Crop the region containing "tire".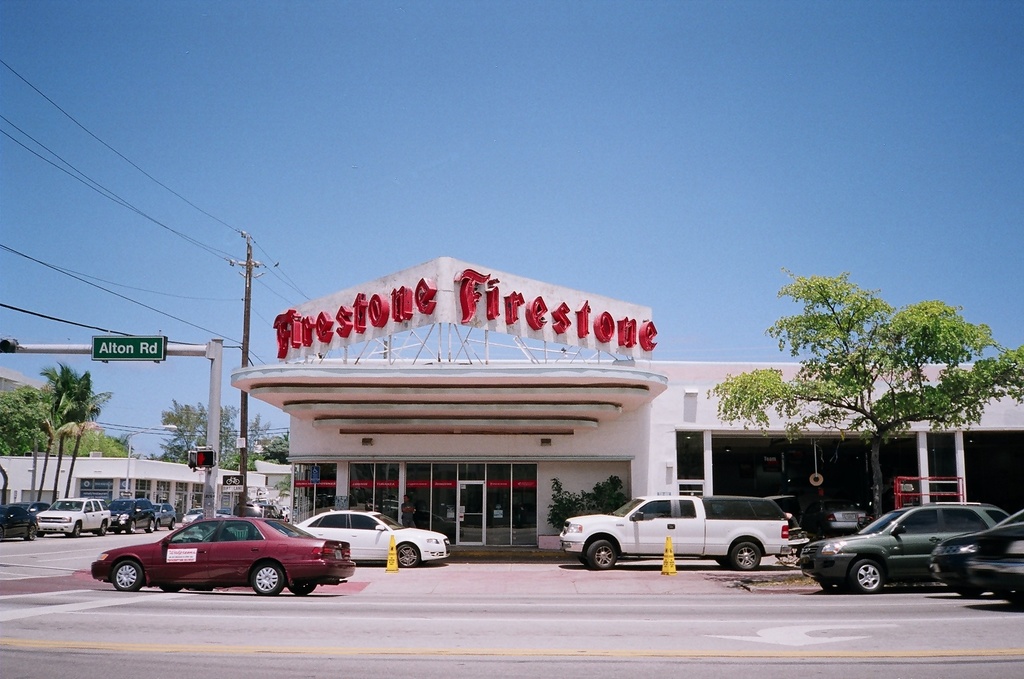
Crop region: x1=99, y1=521, x2=108, y2=540.
